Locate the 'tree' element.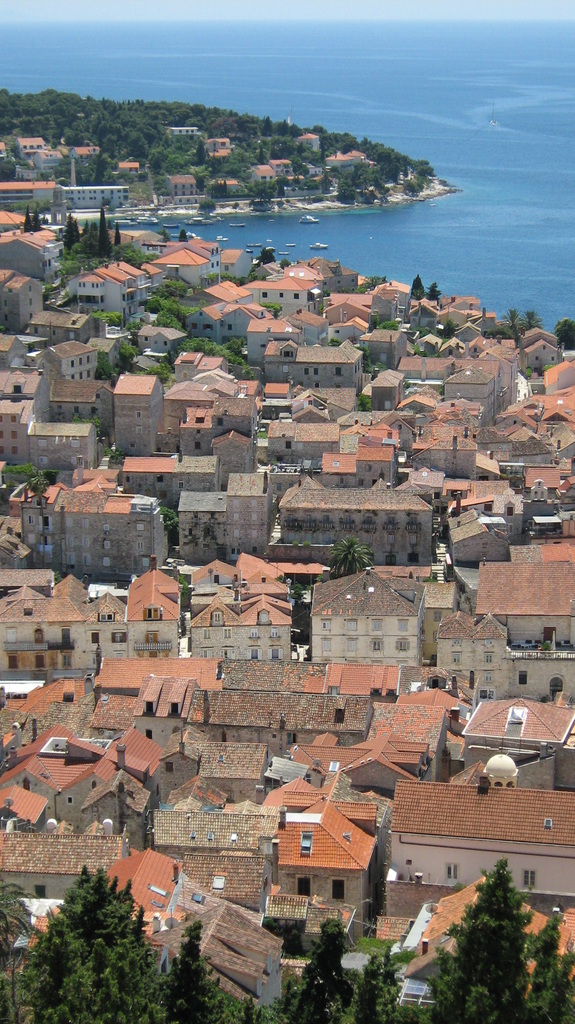
Element bbox: (x1=336, y1=178, x2=359, y2=204).
